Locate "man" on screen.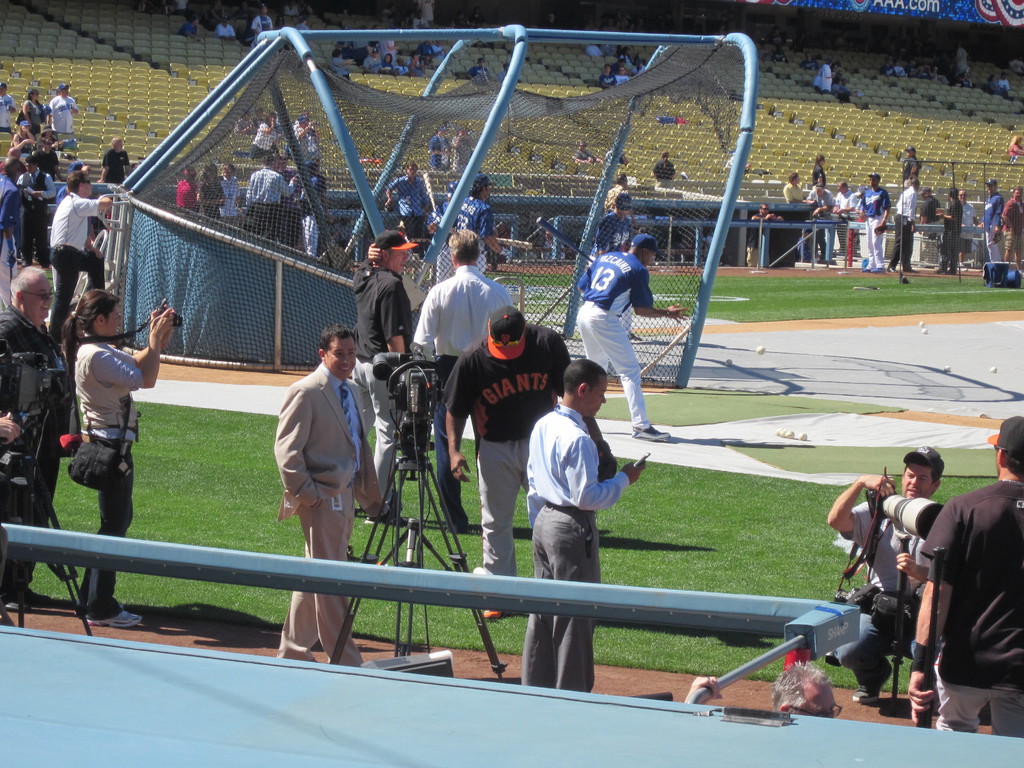
On screen at box(750, 202, 783, 267).
